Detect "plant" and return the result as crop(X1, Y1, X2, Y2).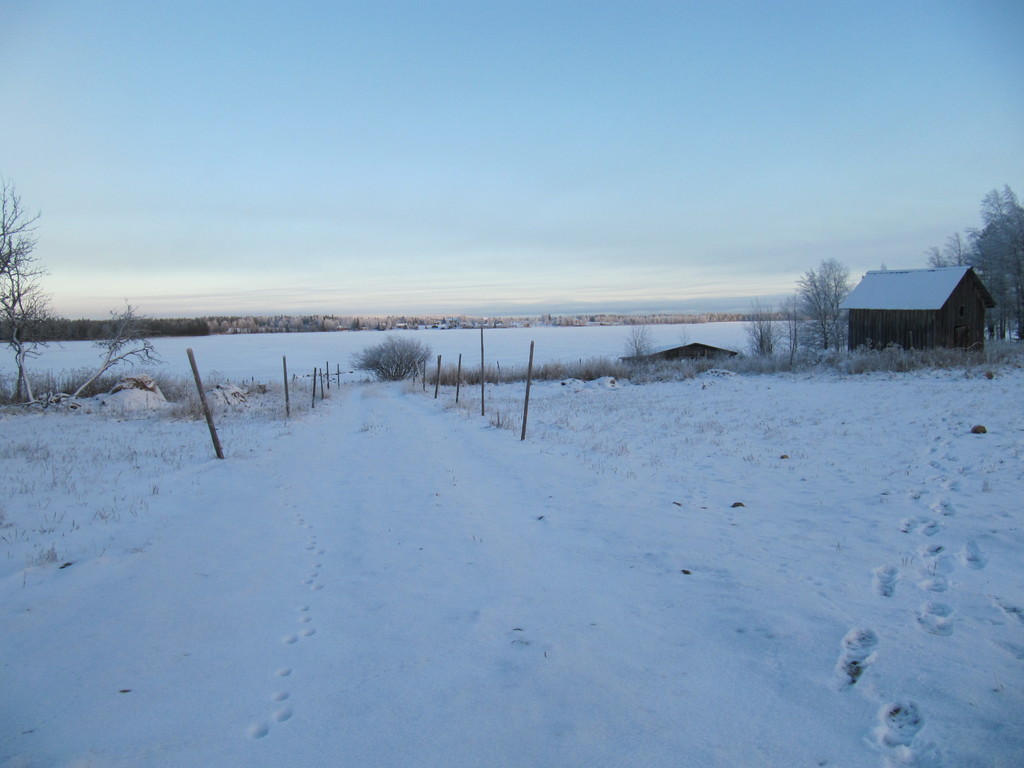
crop(91, 491, 149, 524).
